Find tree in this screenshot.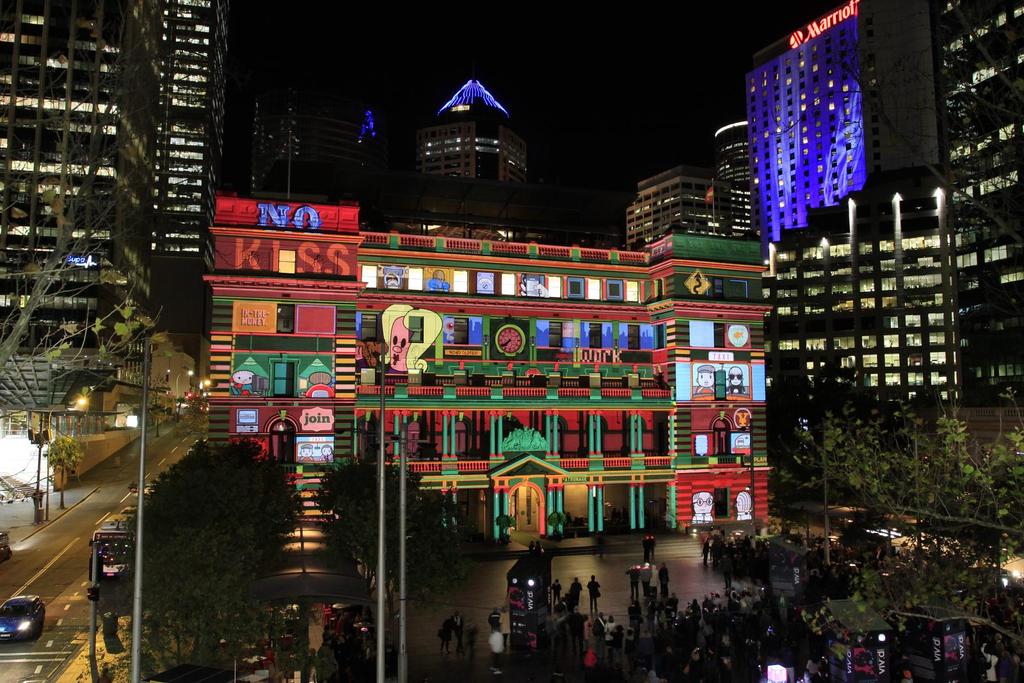
The bounding box for tree is left=0, top=0, right=177, bottom=374.
